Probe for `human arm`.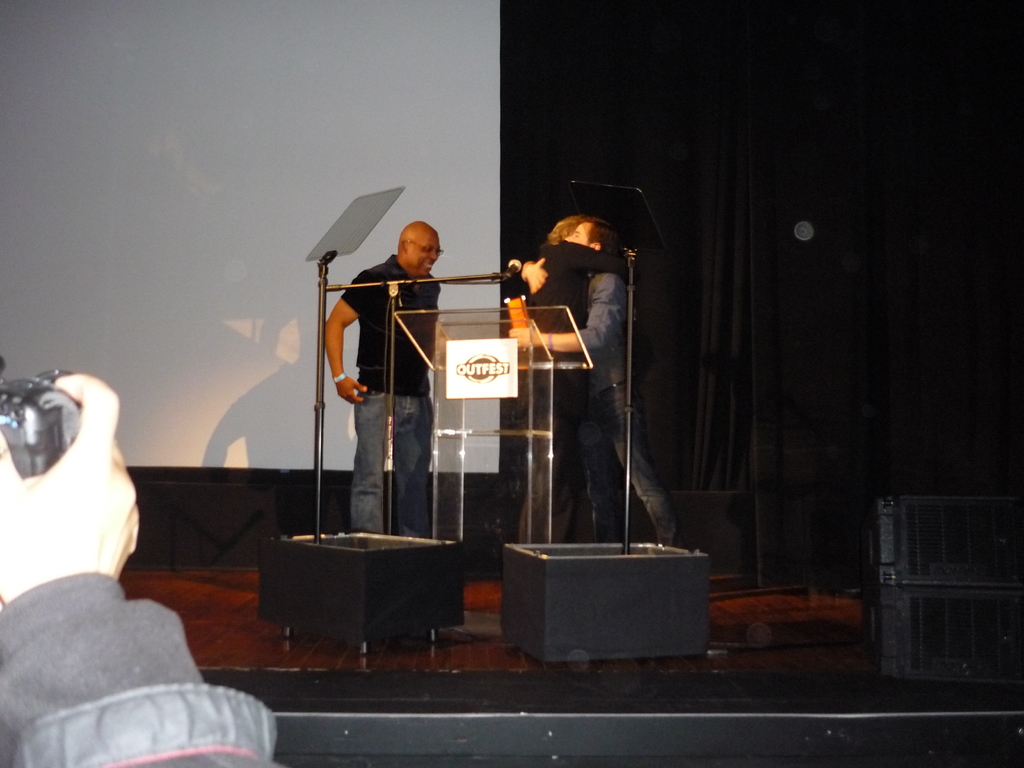
Probe result: pyautogui.locateOnScreen(561, 238, 639, 284).
